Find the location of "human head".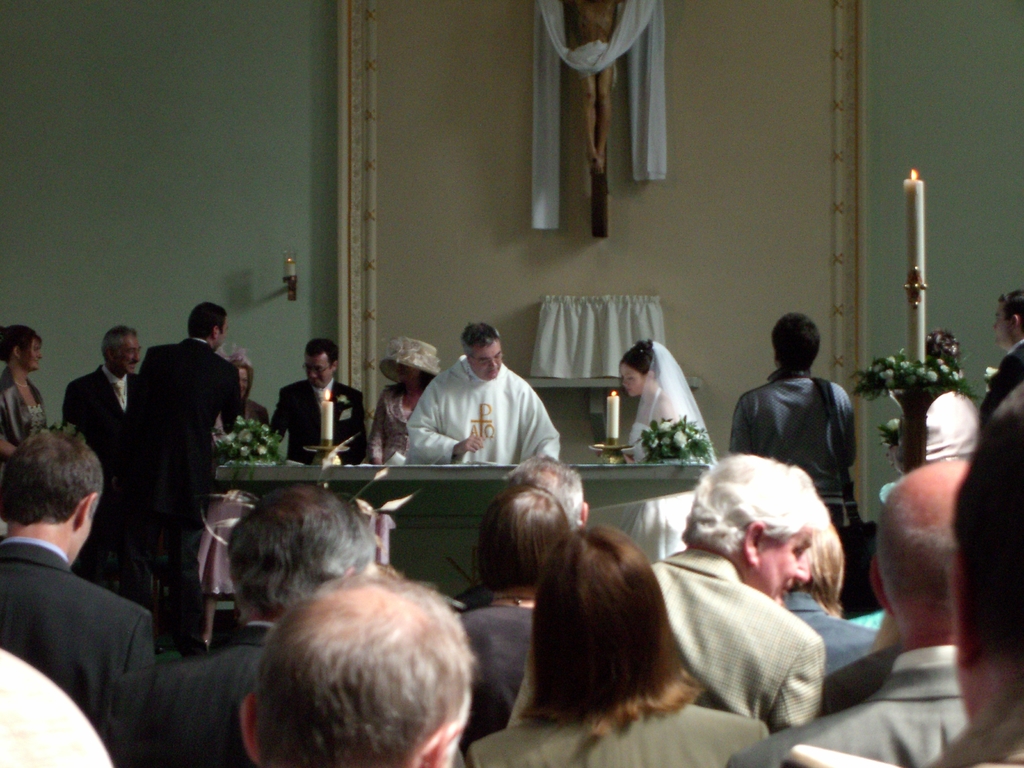
Location: Rect(620, 339, 662, 399).
